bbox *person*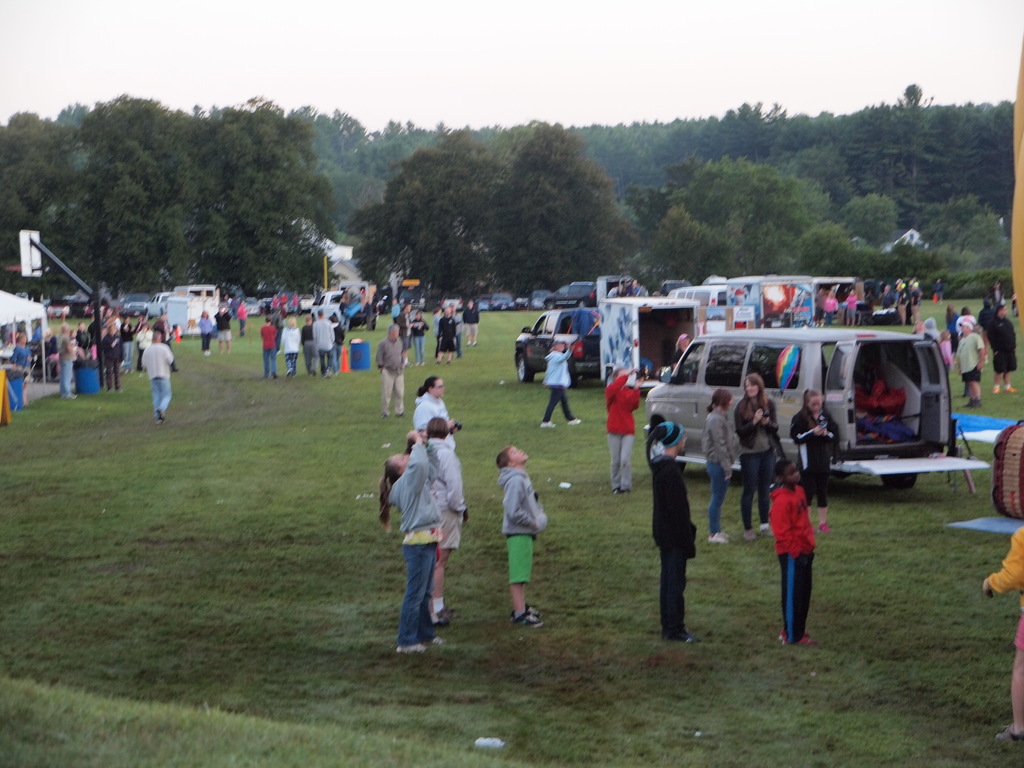
box=[431, 305, 460, 368]
